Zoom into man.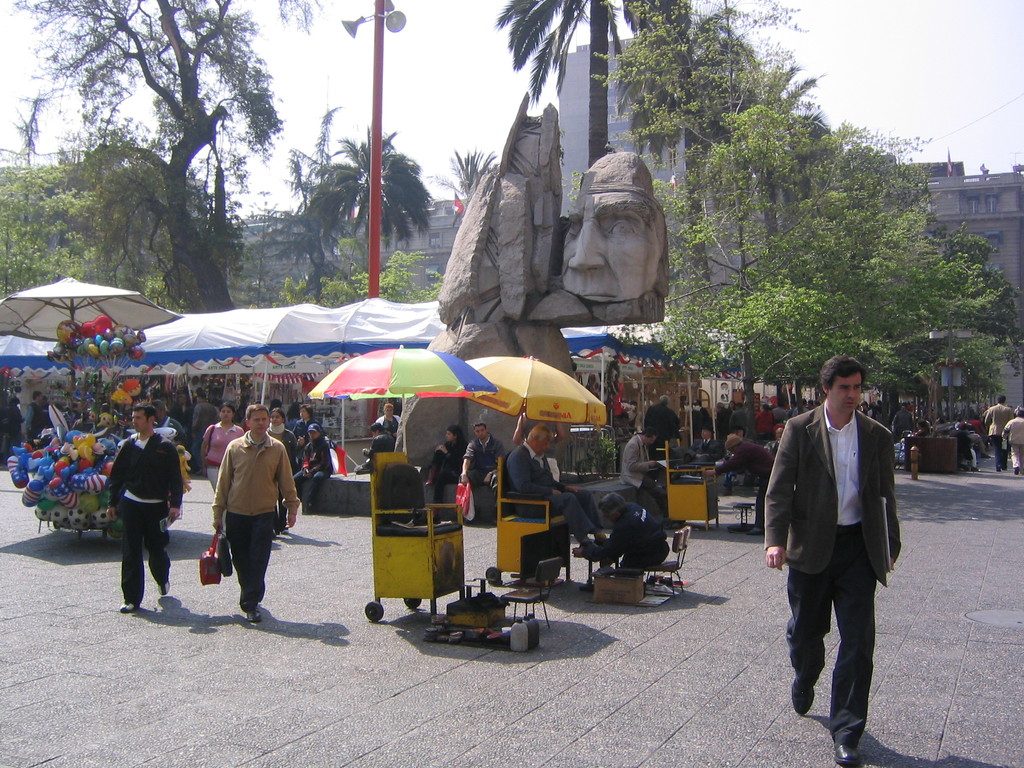
Zoom target: [left=208, top=403, right=308, bottom=628].
